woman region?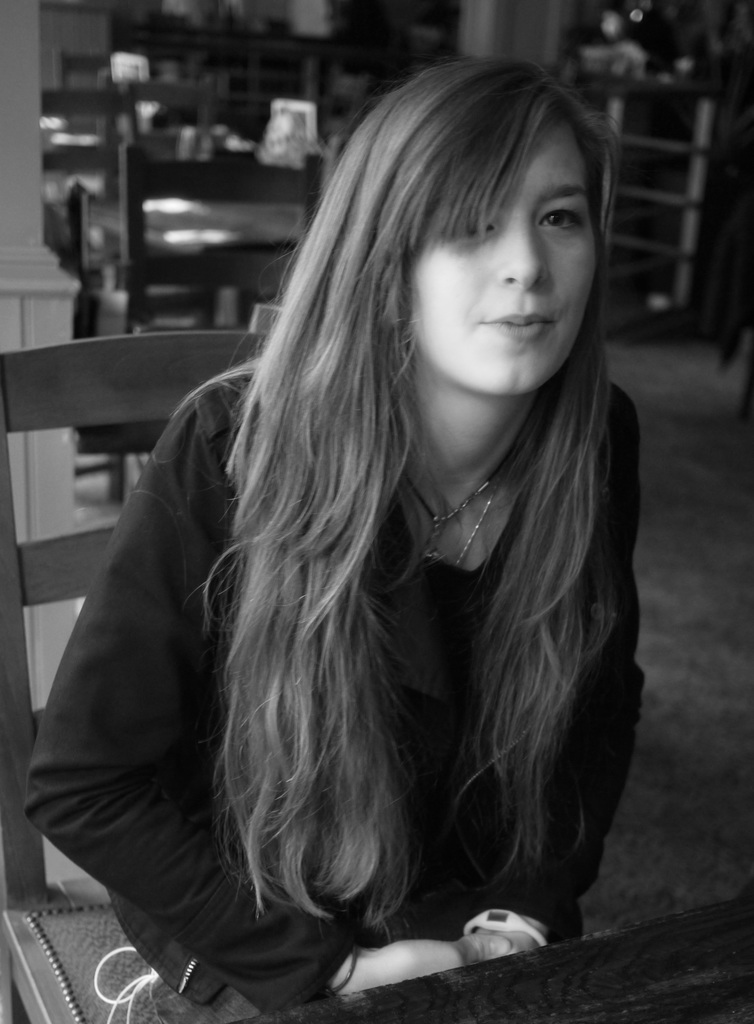
50 23 678 1012
